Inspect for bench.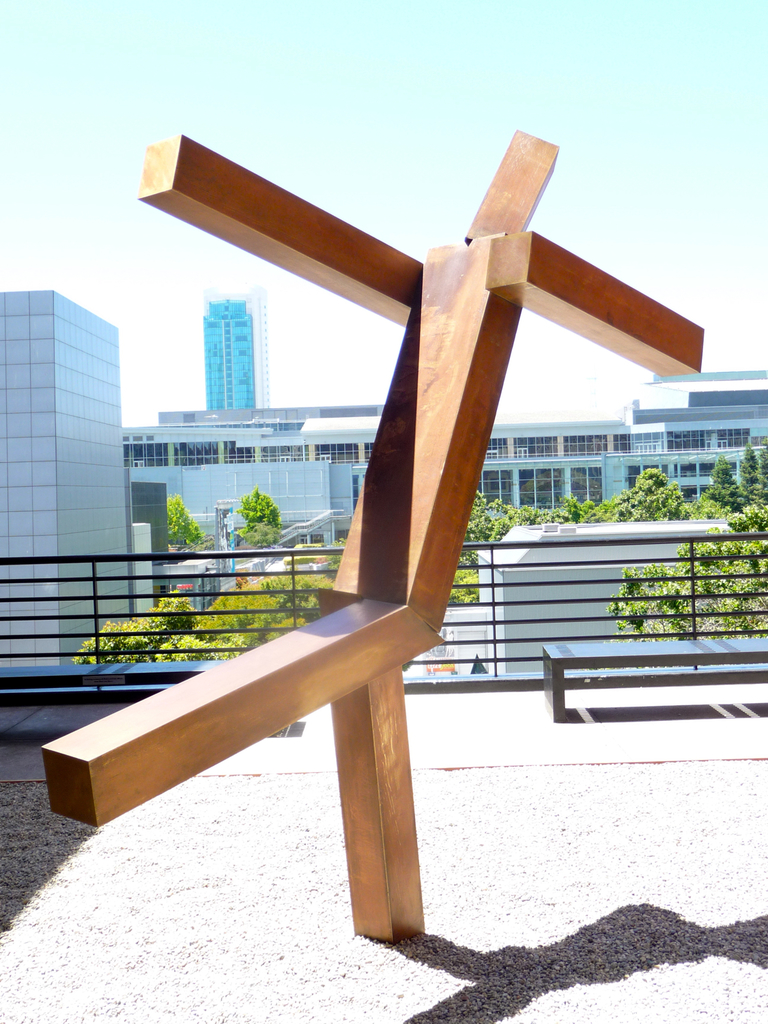
Inspection: {"x1": 511, "y1": 638, "x2": 744, "y2": 744}.
